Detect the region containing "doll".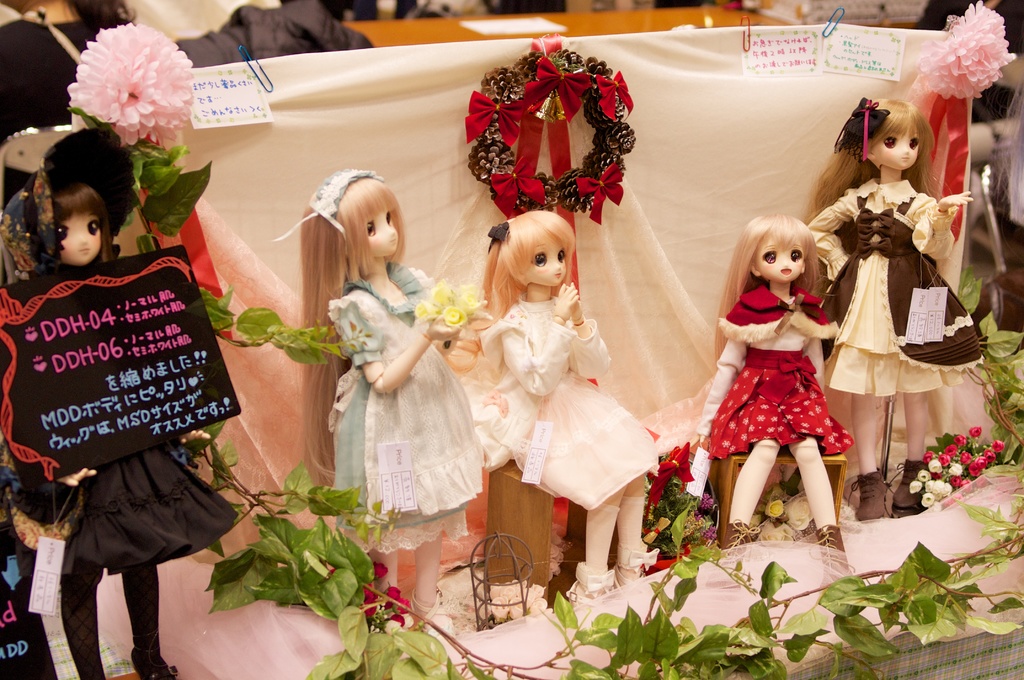
[left=0, top=124, right=240, bottom=679].
